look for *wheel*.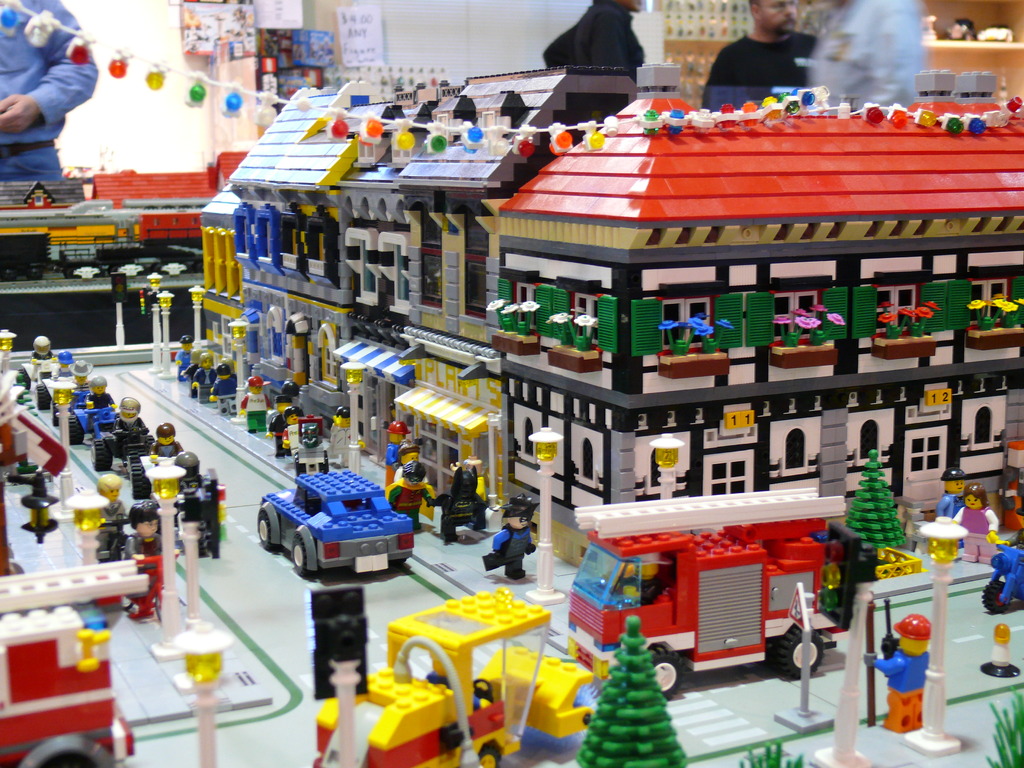
Found: <bbox>129, 463, 150, 499</bbox>.
